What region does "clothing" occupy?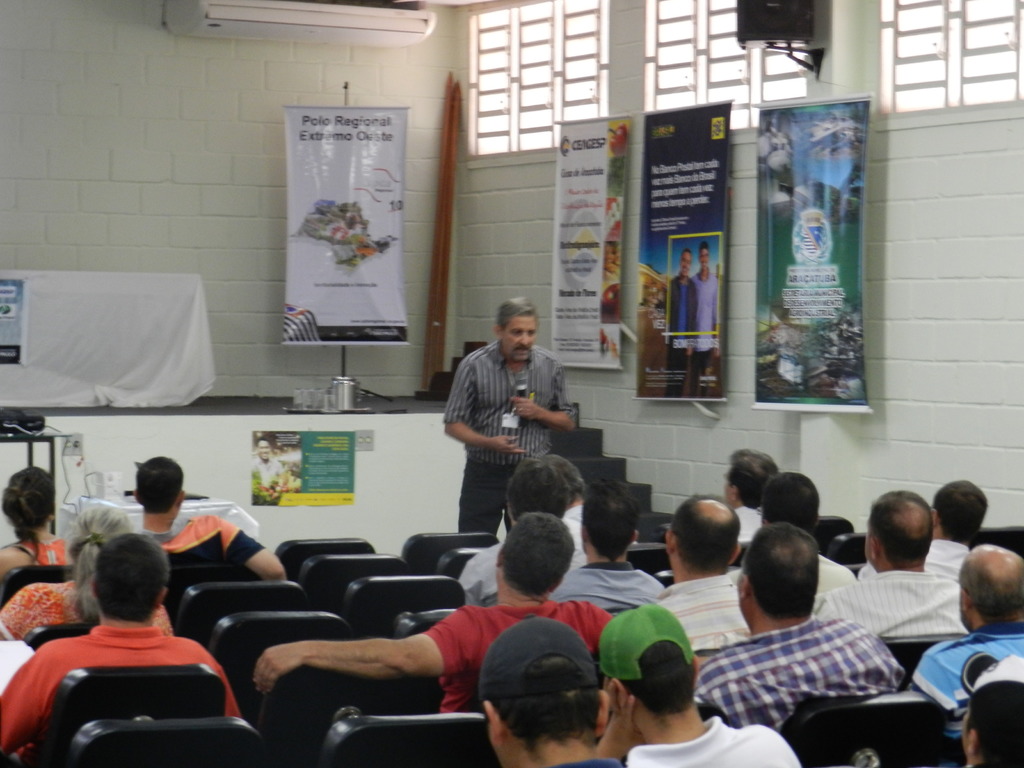
(424,604,611,715).
